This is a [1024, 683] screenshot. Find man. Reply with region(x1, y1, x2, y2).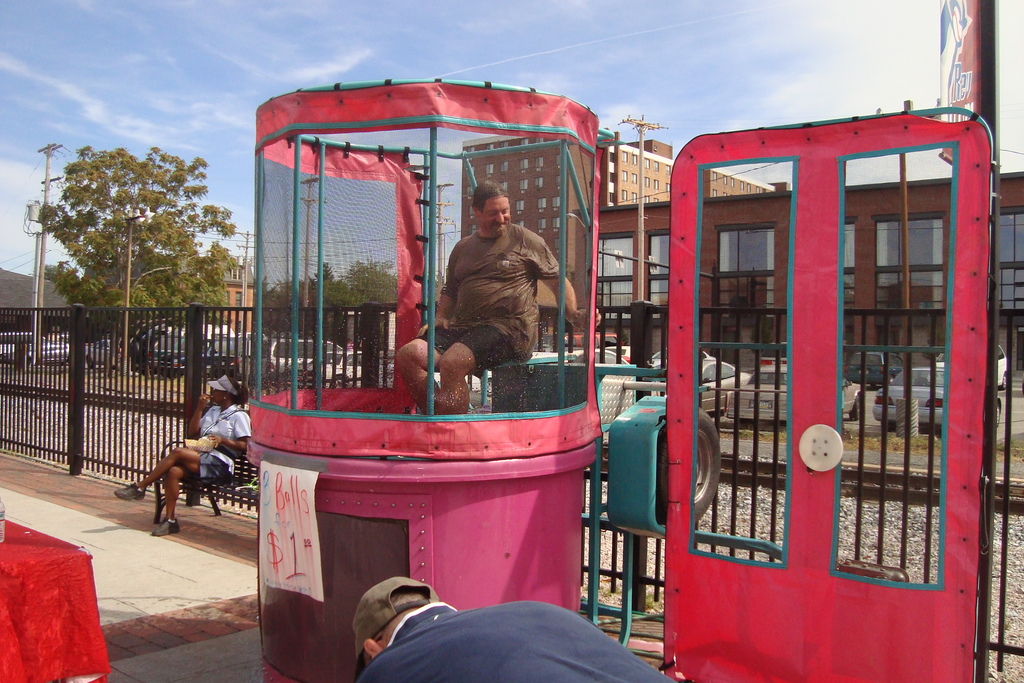
region(410, 141, 575, 406).
